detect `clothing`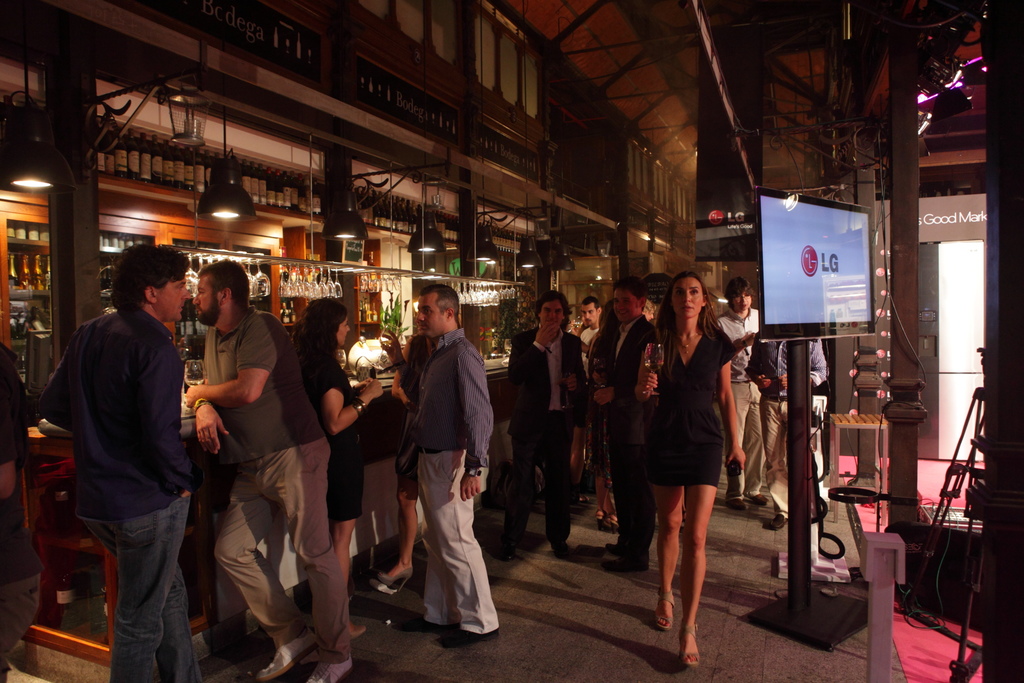
<box>303,331,358,529</box>
